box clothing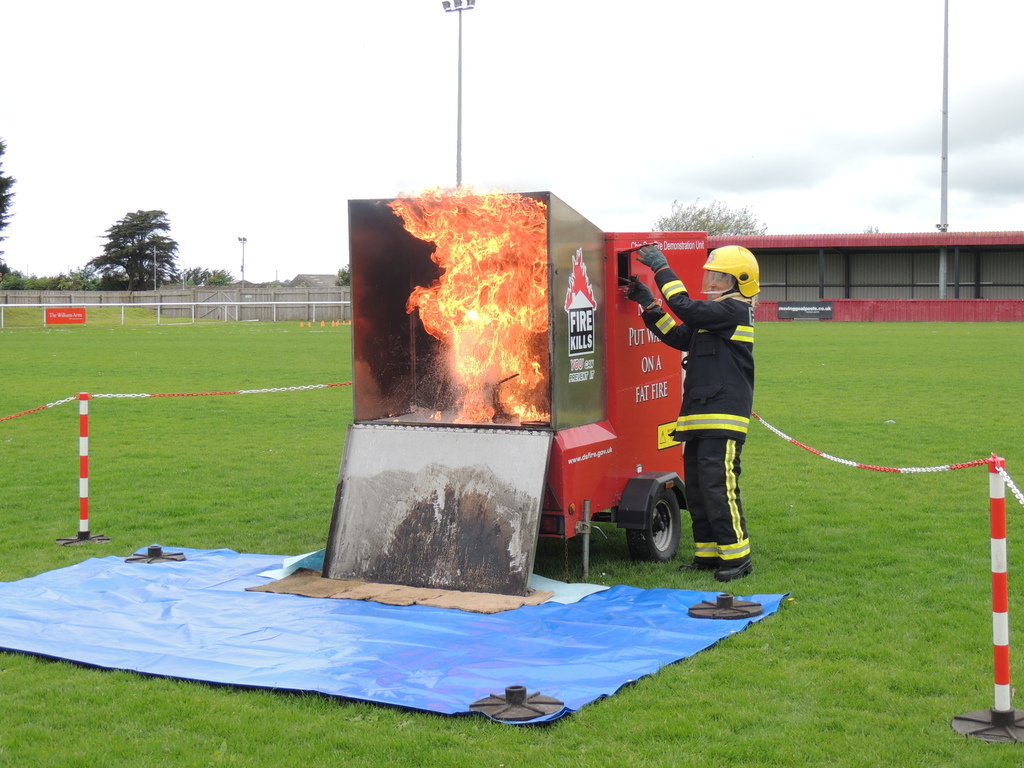
pyautogui.locateOnScreen(649, 242, 770, 568)
